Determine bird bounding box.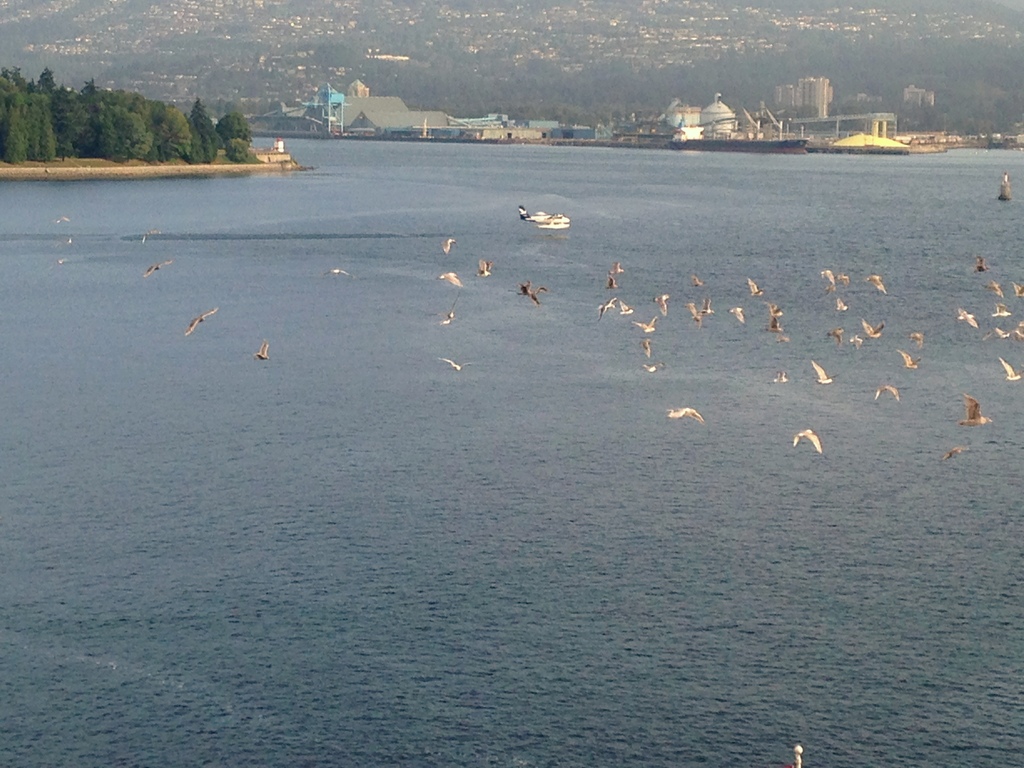
Determined: [left=999, top=358, right=1023, bottom=382].
